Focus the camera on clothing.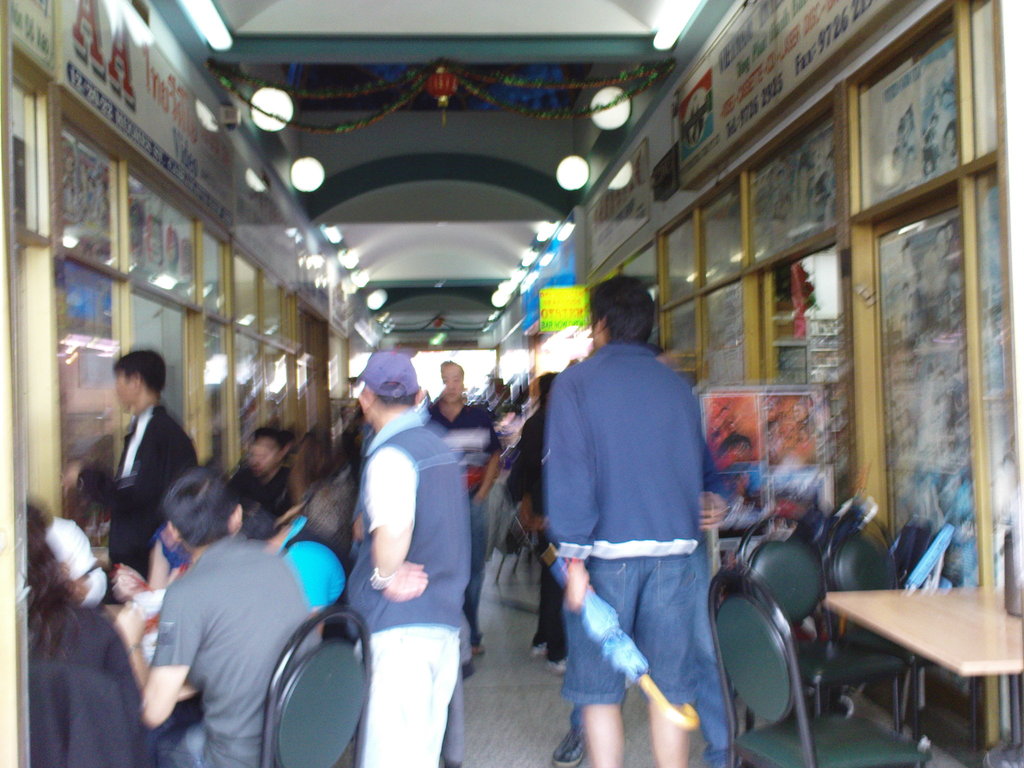
Focus region: [left=507, top=420, right=579, bottom=656].
